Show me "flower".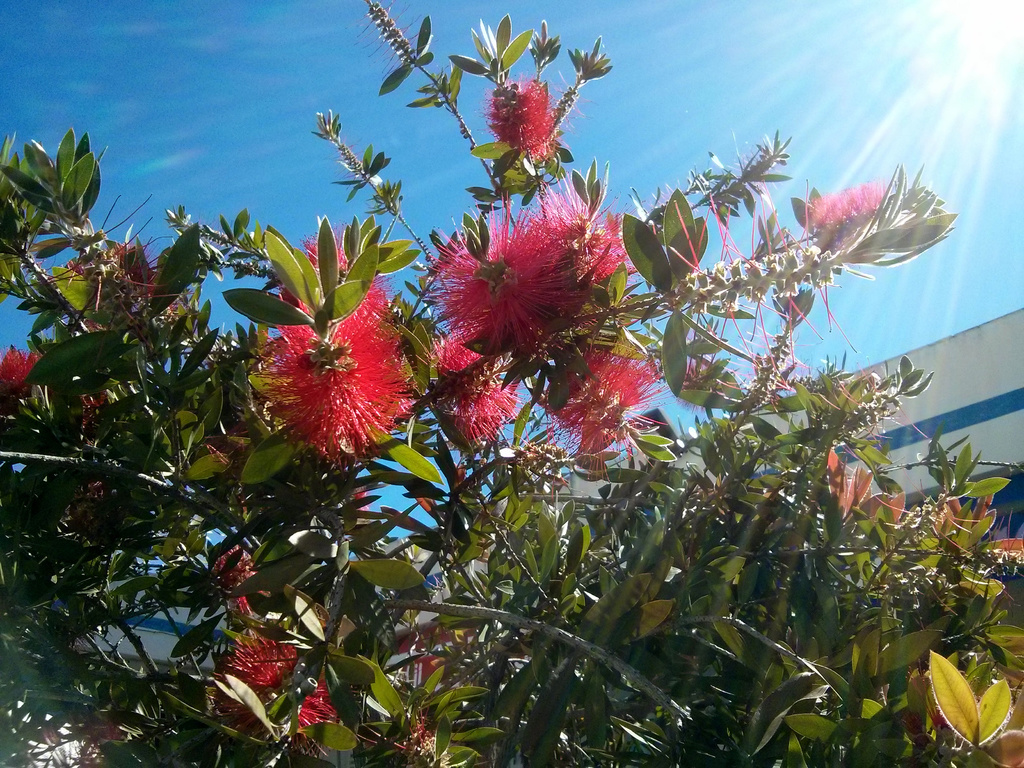
"flower" is here: crop(0, 346, 46, 394).
